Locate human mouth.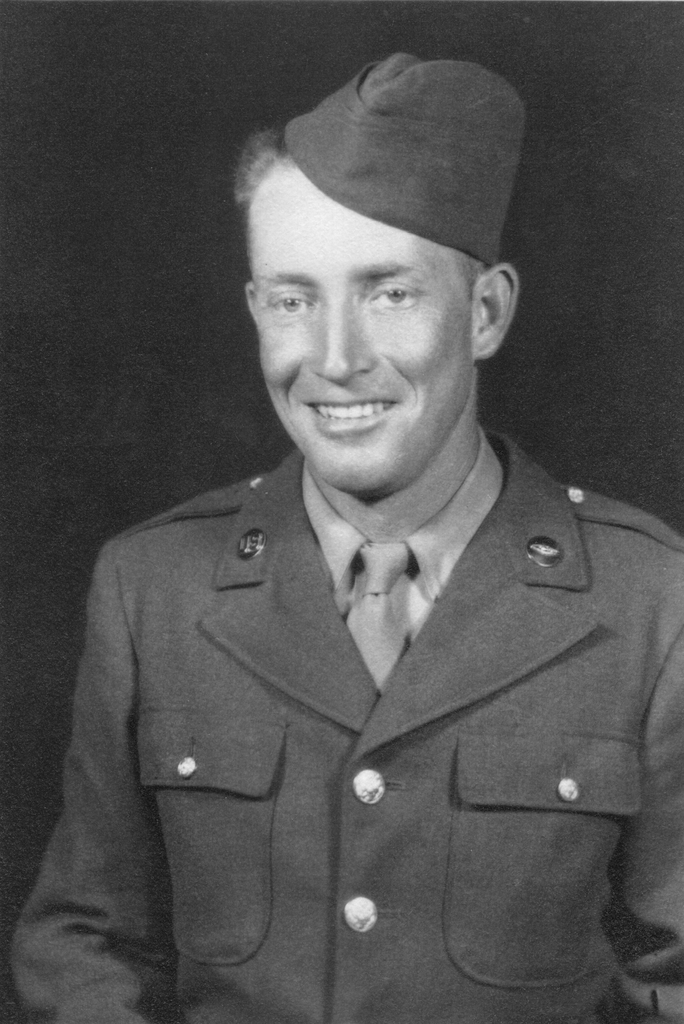
Bounding box: <region>301, 385, 401, 442</region>.
